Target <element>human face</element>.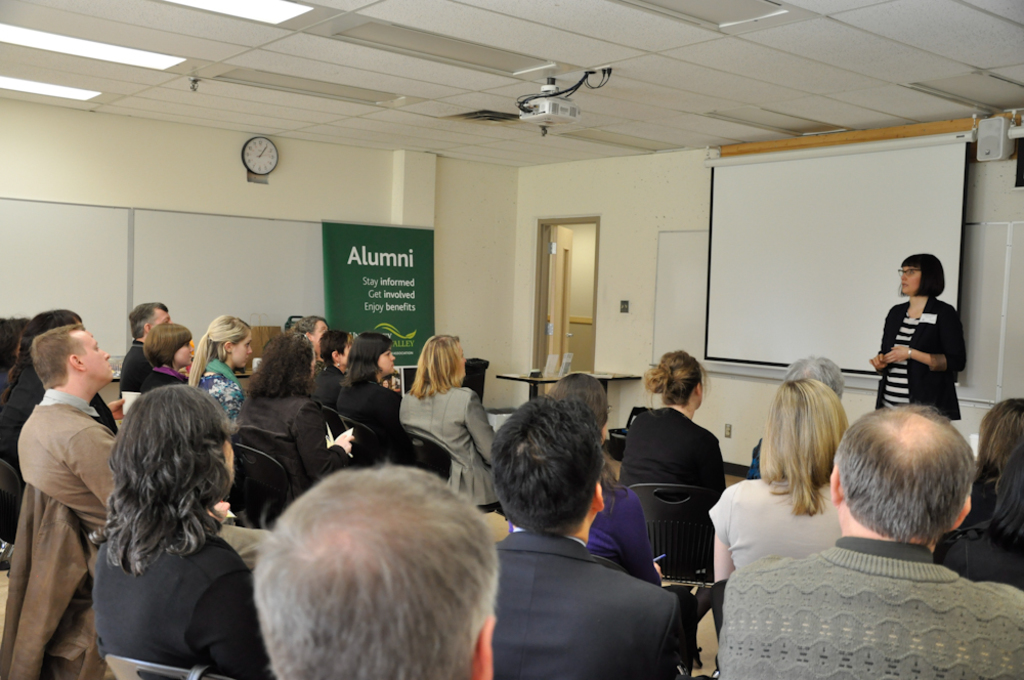
Target region: box(232, 334, 254, 371).
